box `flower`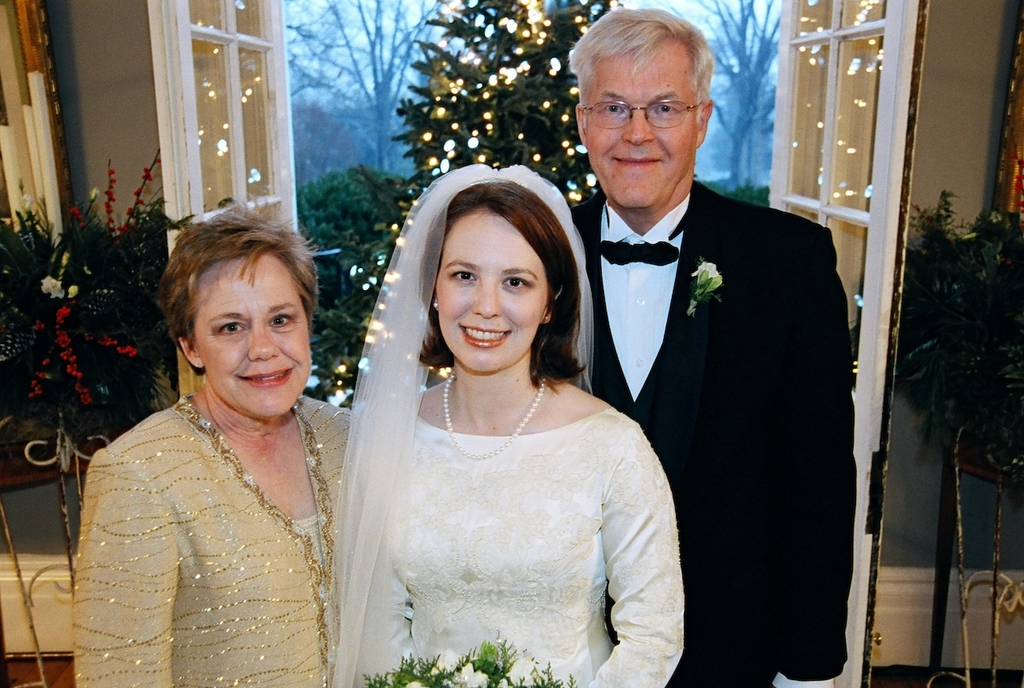
l=33, t=320, r=39, b=331
